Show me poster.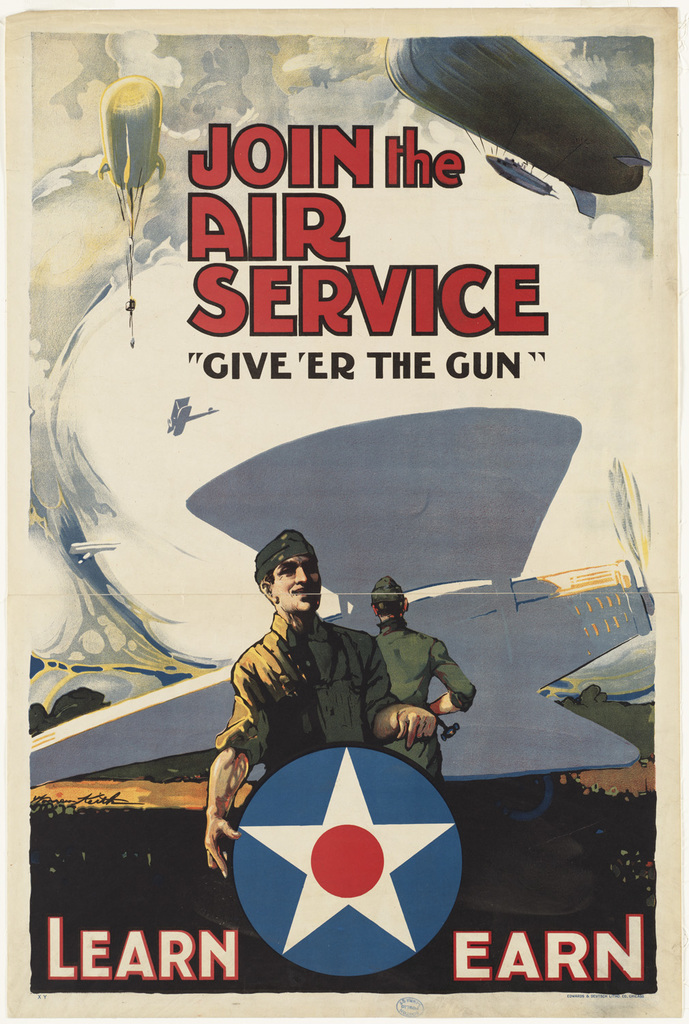
poster is here: crop(0, 6, 688, 1023).
